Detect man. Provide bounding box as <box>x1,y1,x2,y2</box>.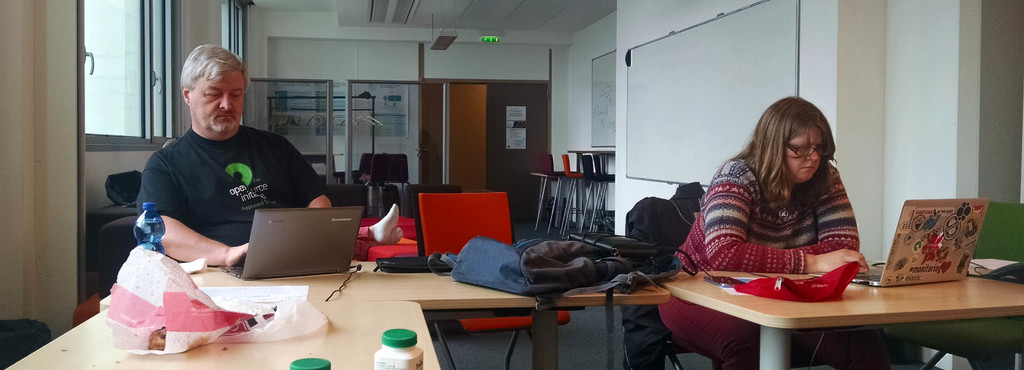
<box>113,50,328,253</box>.
